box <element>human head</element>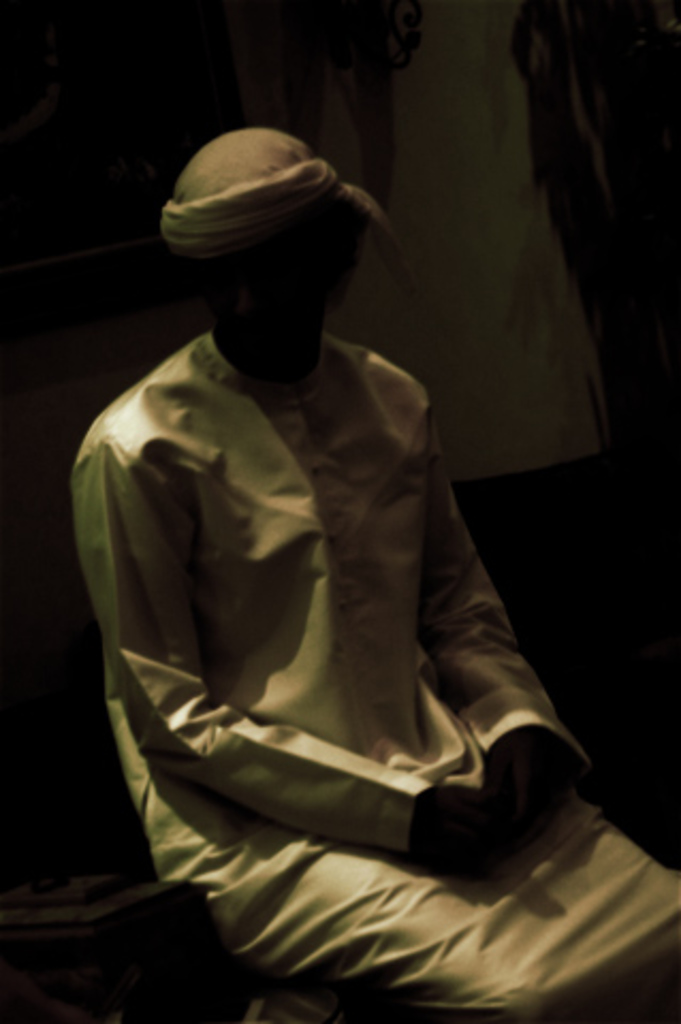
left=141, top=92, right=391, bottom=378
